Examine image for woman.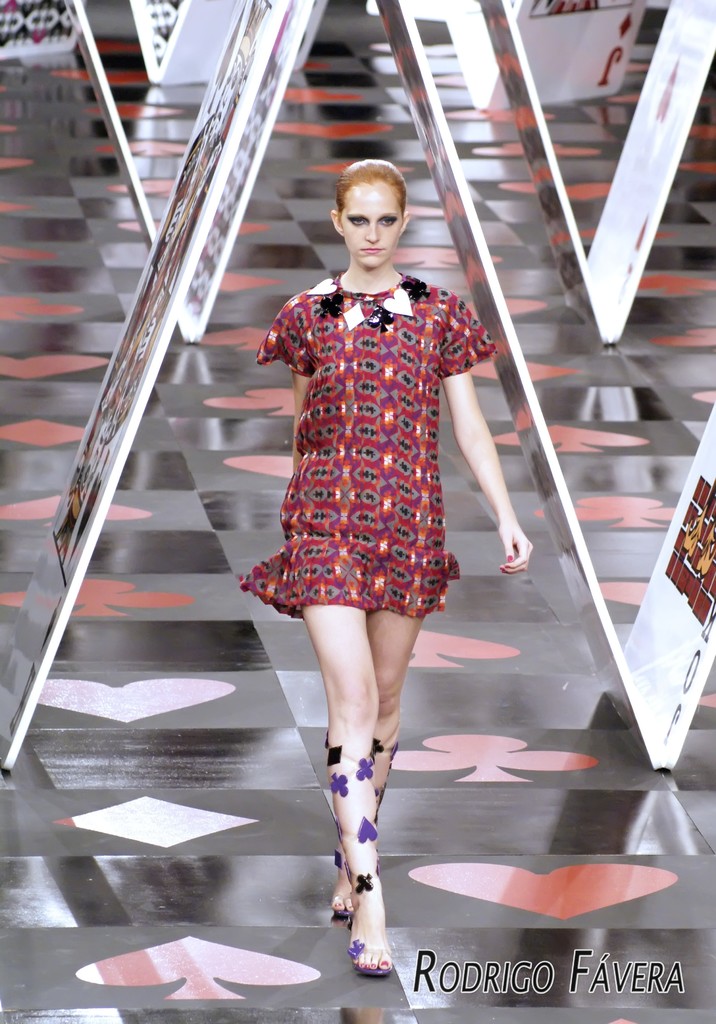
Examination result: (left=241, top=160, right=507, bottom=892).
